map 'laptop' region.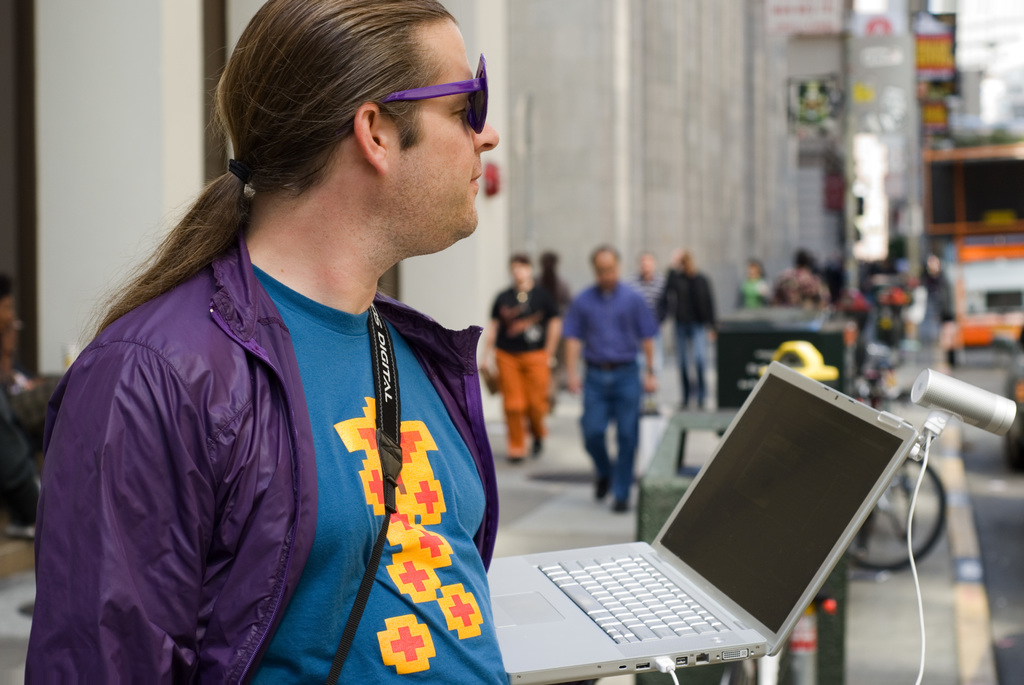
Mapped to x1=485 y1=356 x2=917 y2=678.
